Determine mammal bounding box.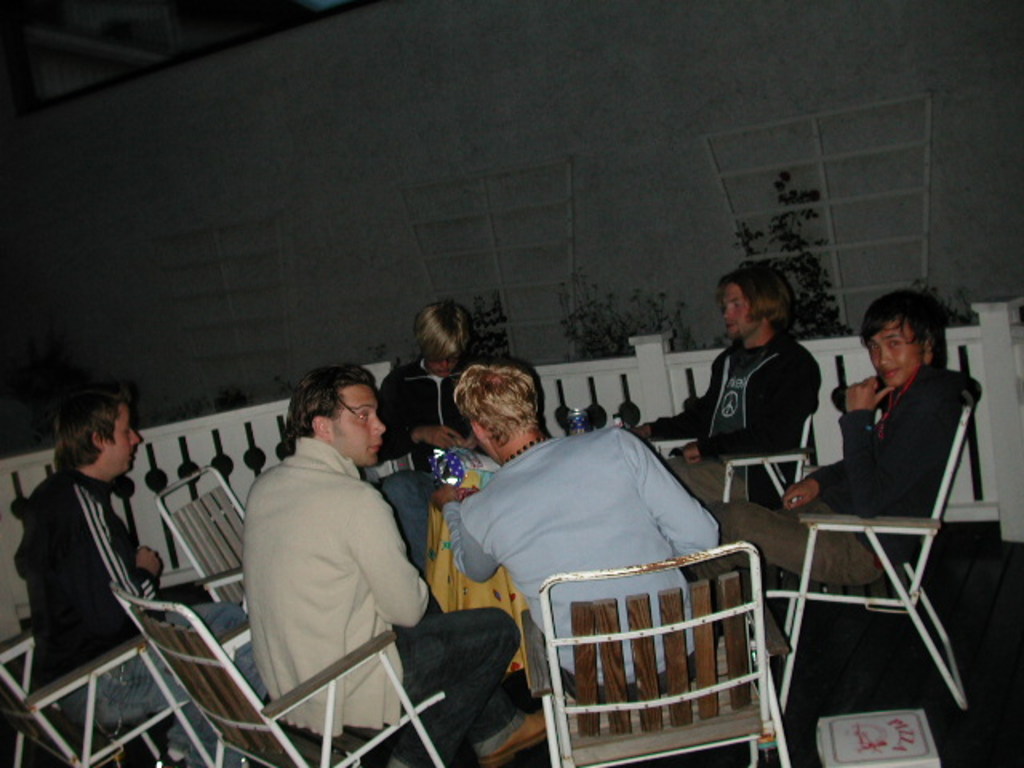
Determined: box(370, 298, 485, 578).
